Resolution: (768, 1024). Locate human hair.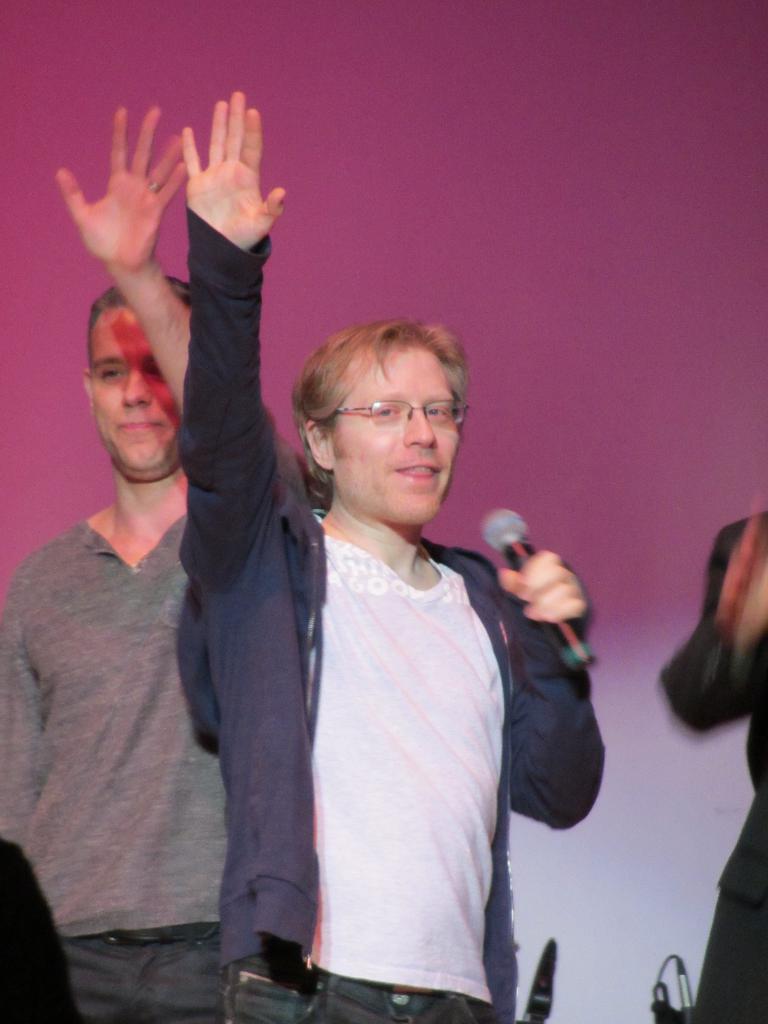
[279,310,481,521].
